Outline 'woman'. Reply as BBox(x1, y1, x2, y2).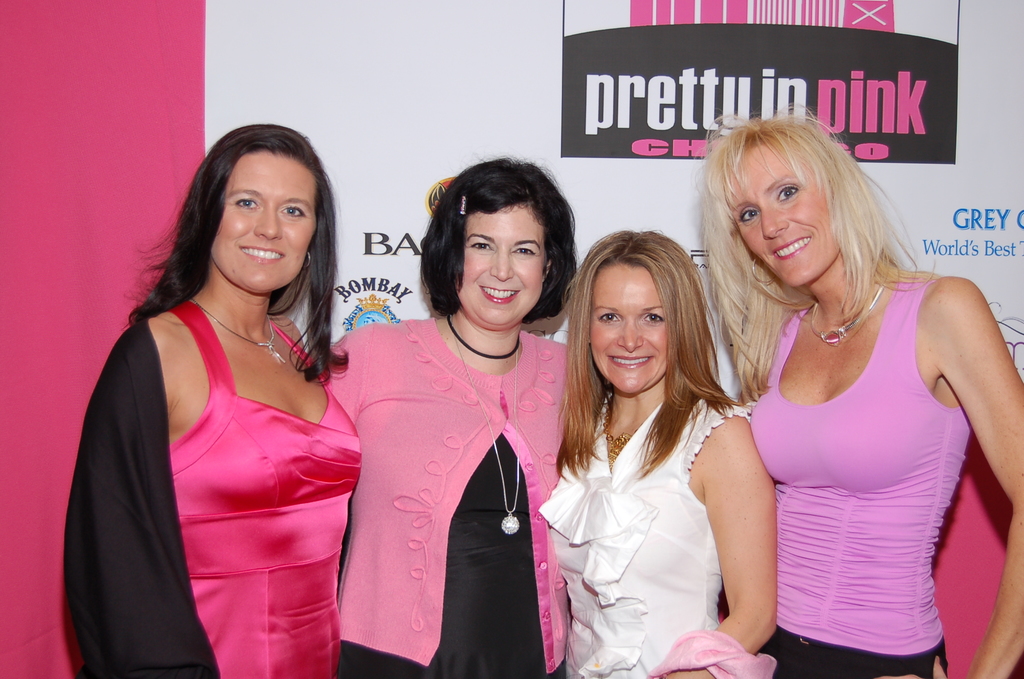
BBox(67, 119, 364, 678).
